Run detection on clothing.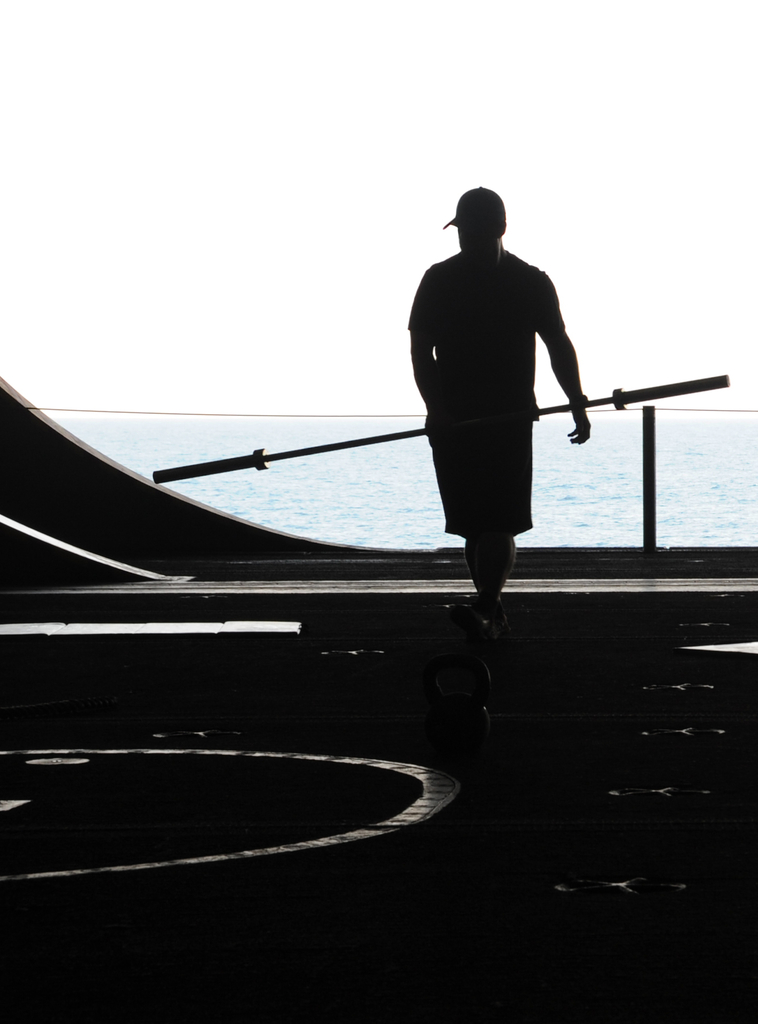
Result: BBox(405, 246, 566, 543).
